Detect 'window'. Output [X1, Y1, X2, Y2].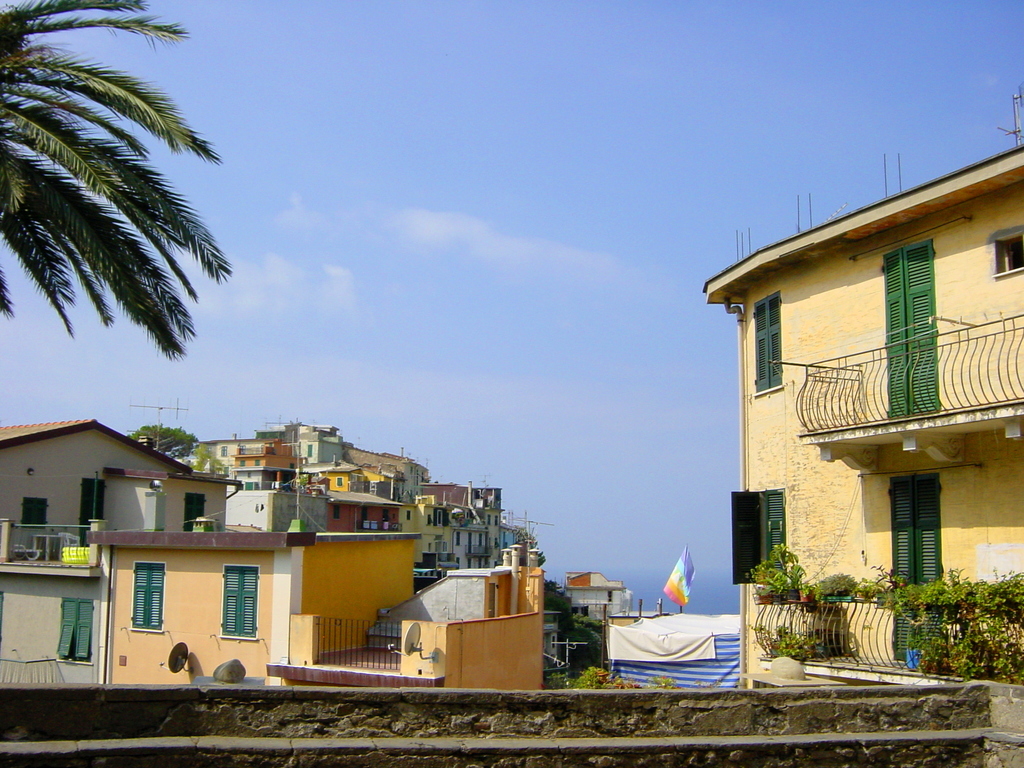
[24, 492, 56, 556].
